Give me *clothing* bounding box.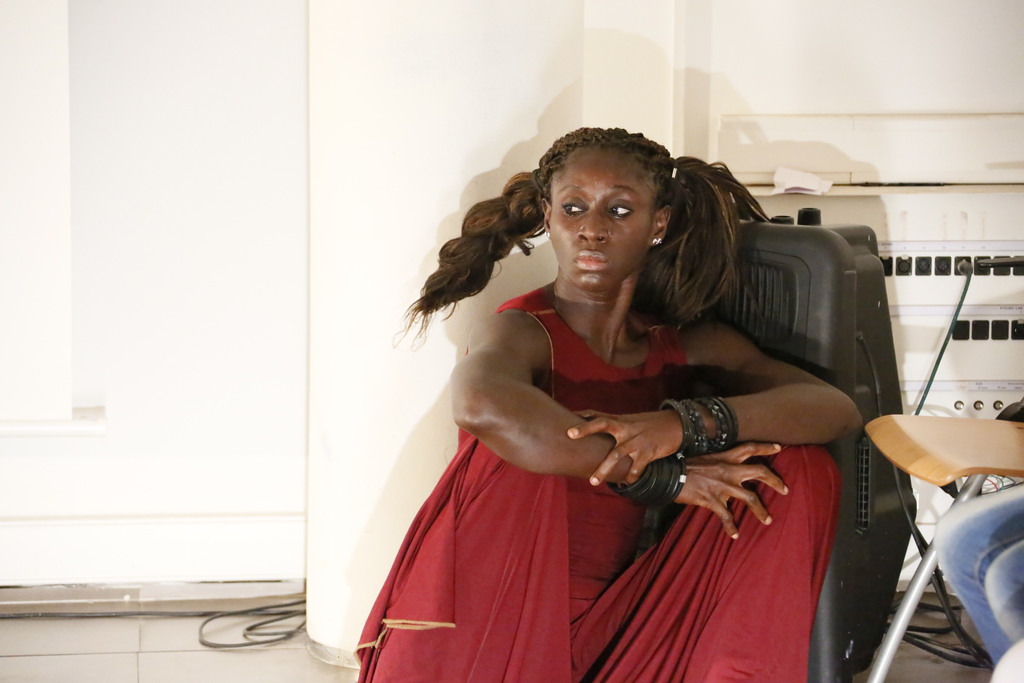
<region>932, 473, 1023, 659</region>.
